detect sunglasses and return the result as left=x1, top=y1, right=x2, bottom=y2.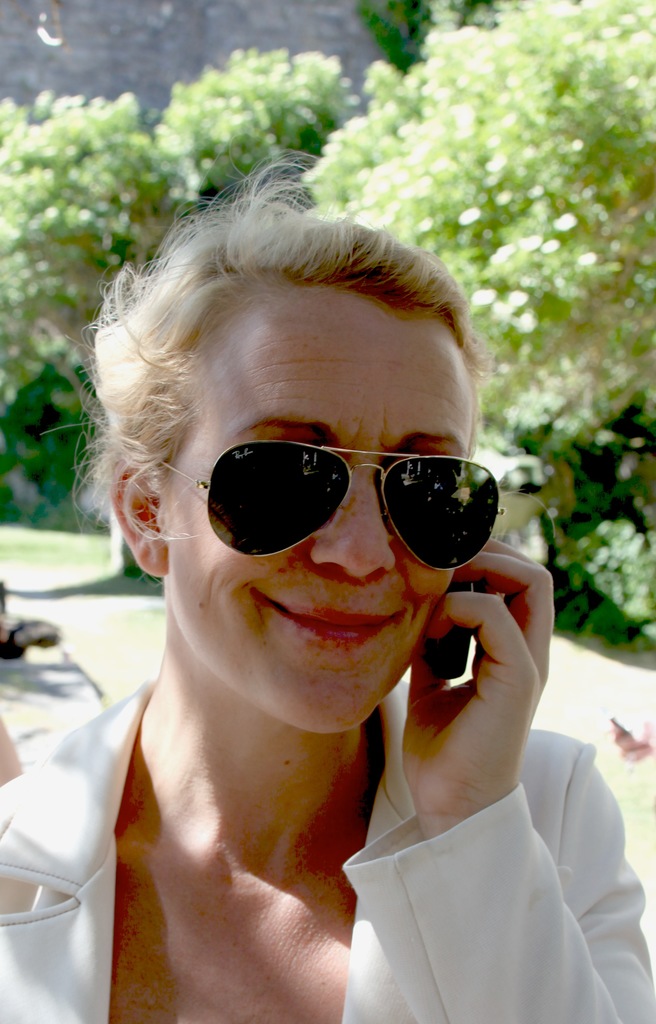
left=156, top=442, right=505, bottom=574.
